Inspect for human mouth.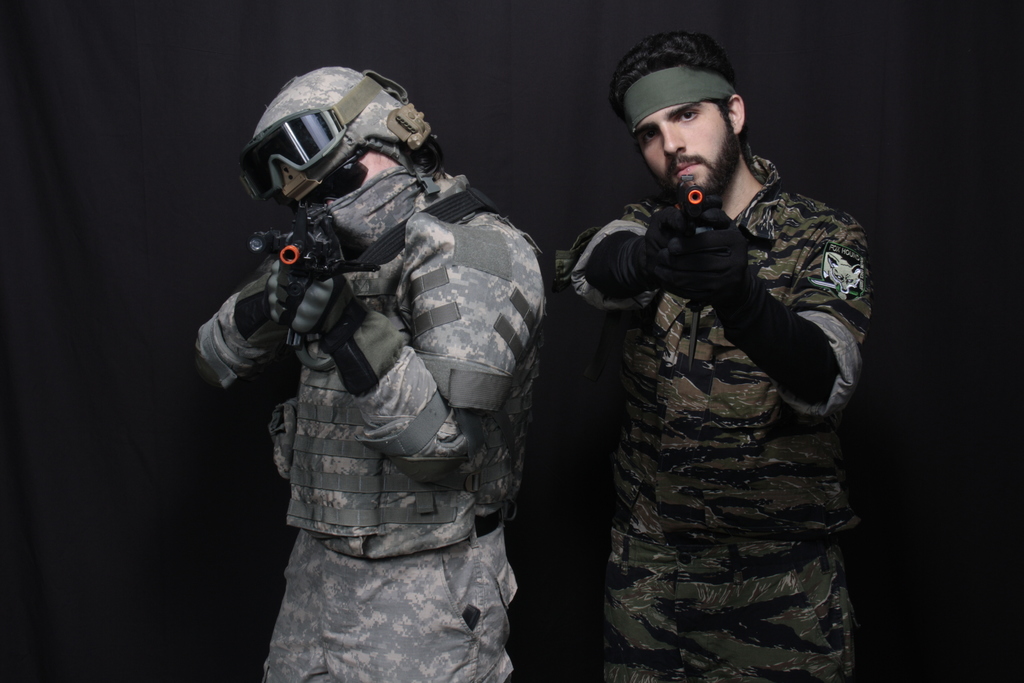
Inspection: {"x1": 672, "y1": 161, "x2": 694, "y2": 172}.
